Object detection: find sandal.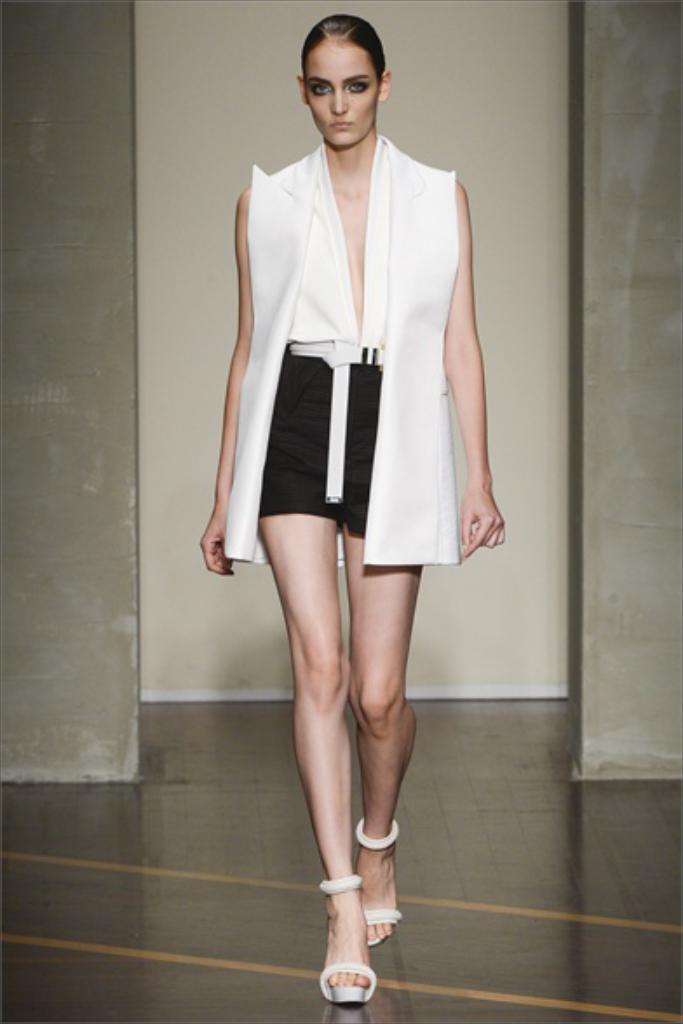
detection(359, 822, 401, 946).
